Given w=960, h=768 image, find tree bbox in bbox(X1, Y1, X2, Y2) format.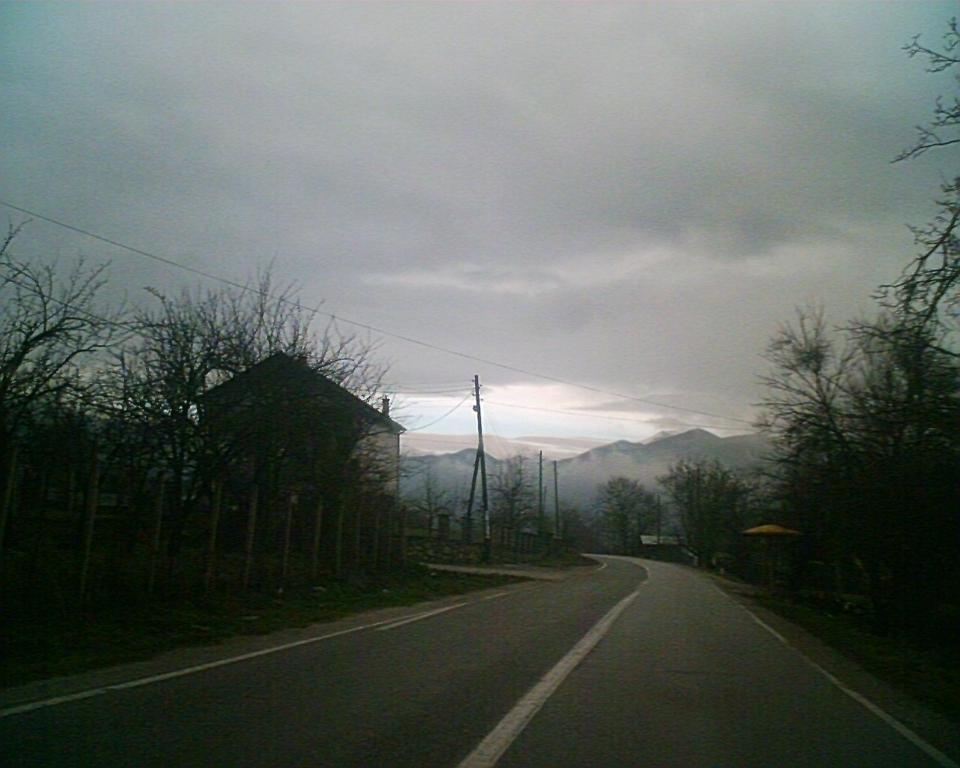
bbox(484, 446, 593, 567).
